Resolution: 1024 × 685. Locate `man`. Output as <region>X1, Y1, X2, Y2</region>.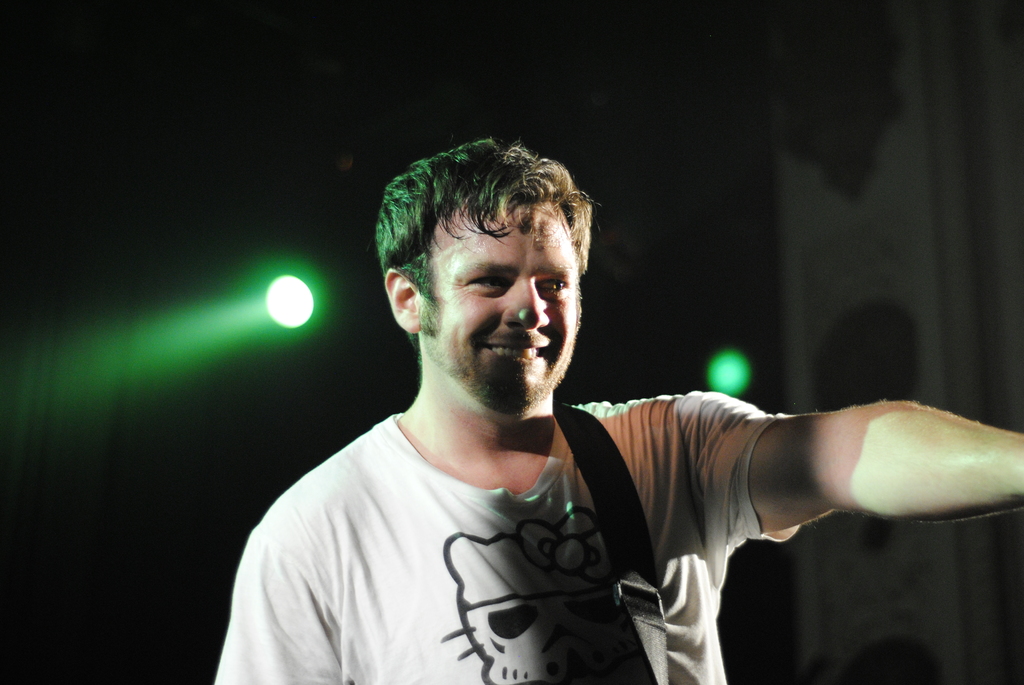
<region>199, 146, 984, 679</region>.
